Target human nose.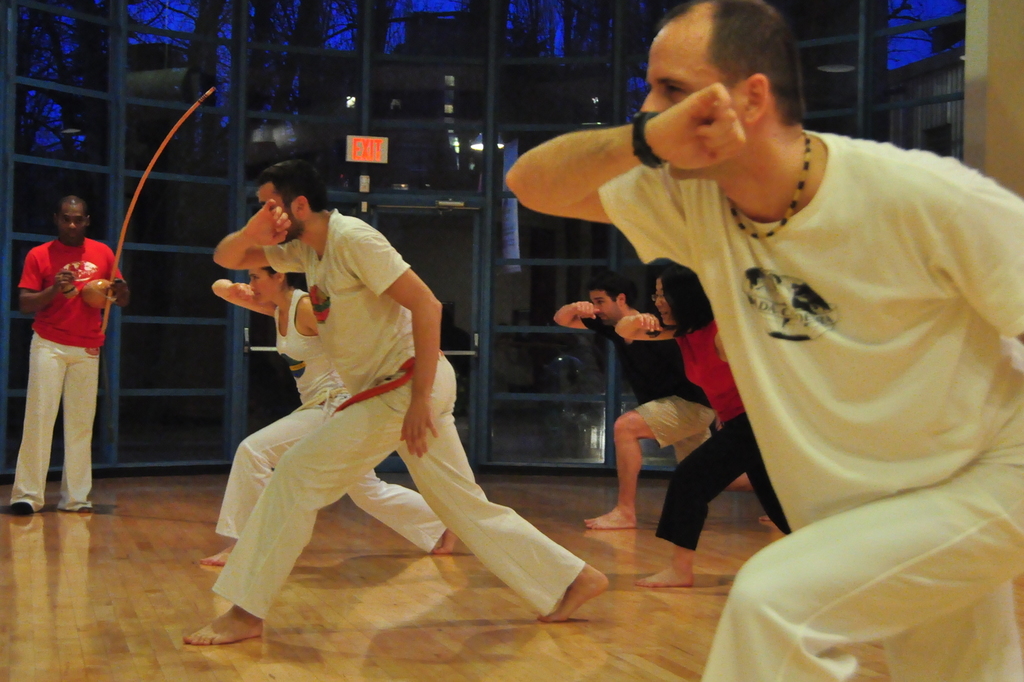
Target region: box(247, 281, 253, 290).
